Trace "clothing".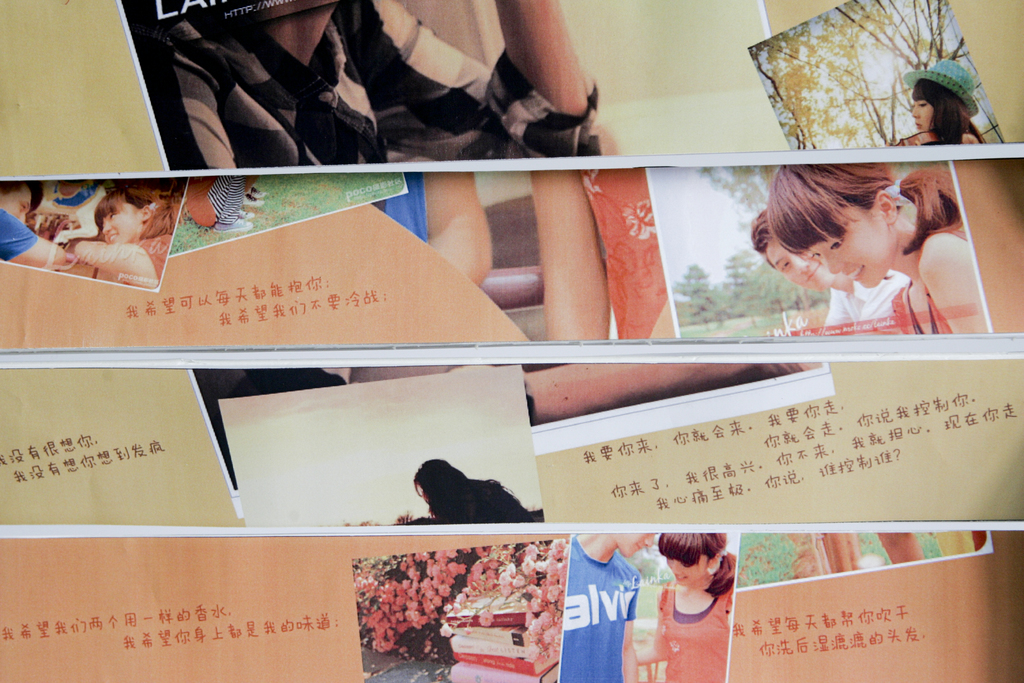
Traced to bbox=[564, 536, 640, 682].
